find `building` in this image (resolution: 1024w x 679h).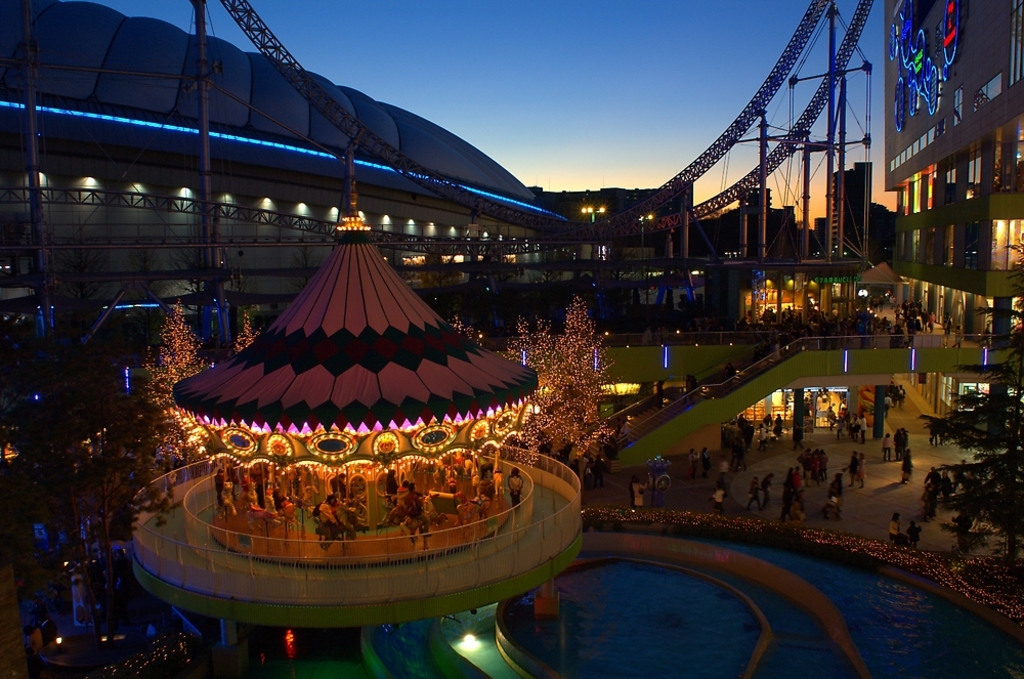
[882,0,1023,427].
